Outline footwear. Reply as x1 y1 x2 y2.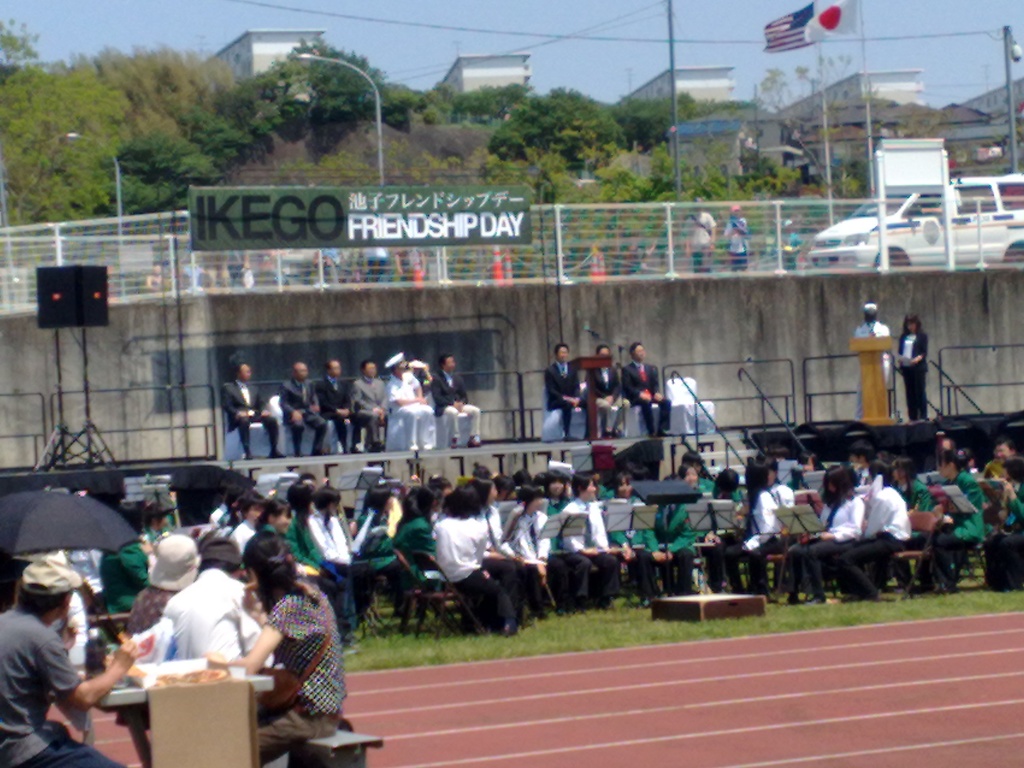
785 593 794 607.
